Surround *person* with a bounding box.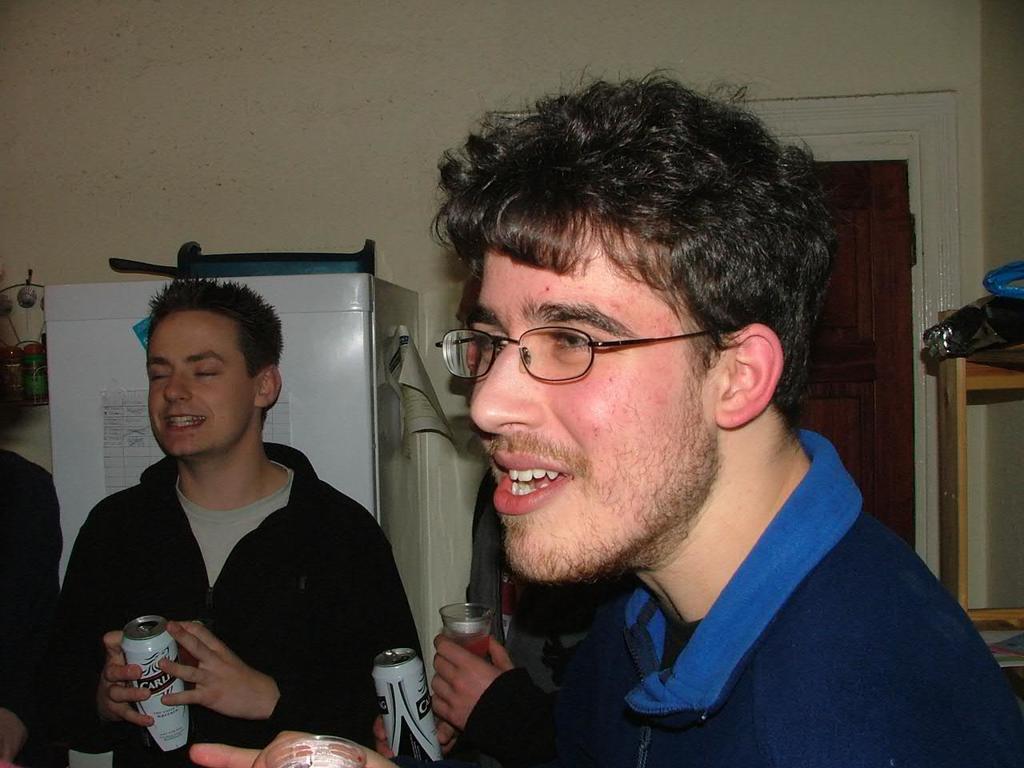
BBox(71, 266, 415, 767).
